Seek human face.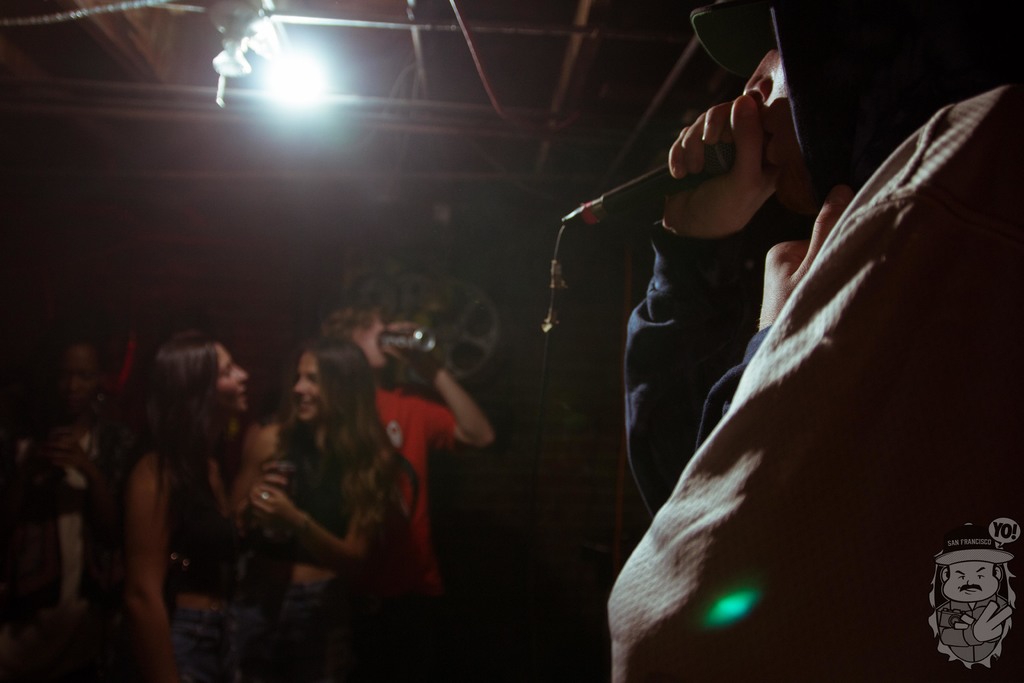
54,346,95,414.
